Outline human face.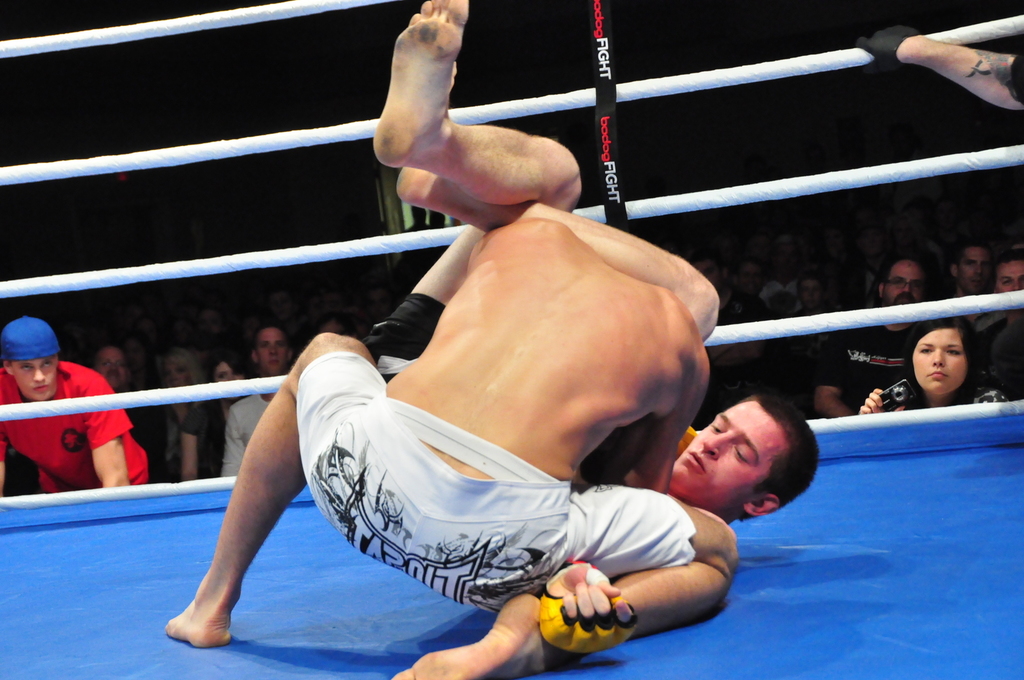
Outline: crop(159, 353, 189, 389).
